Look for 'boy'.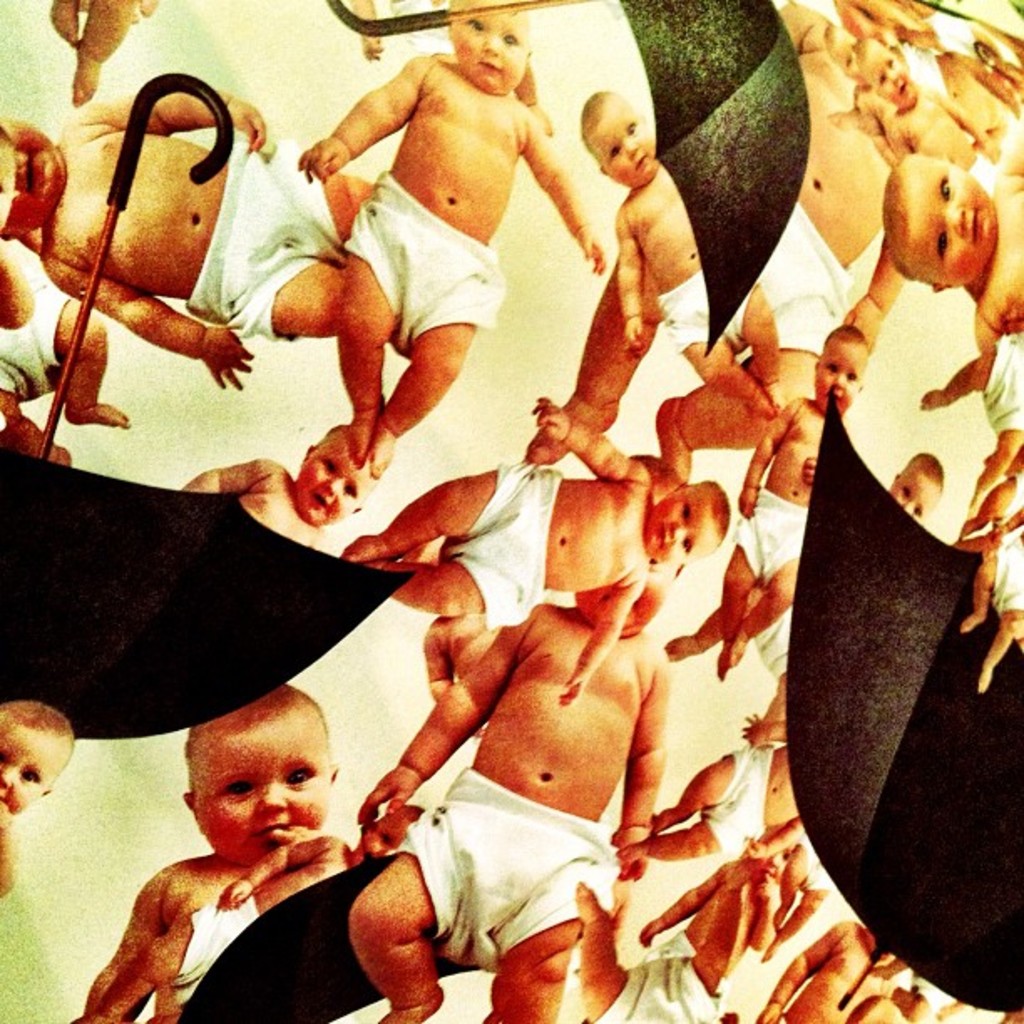
Found: box=[960, 437, 1022, 537].
